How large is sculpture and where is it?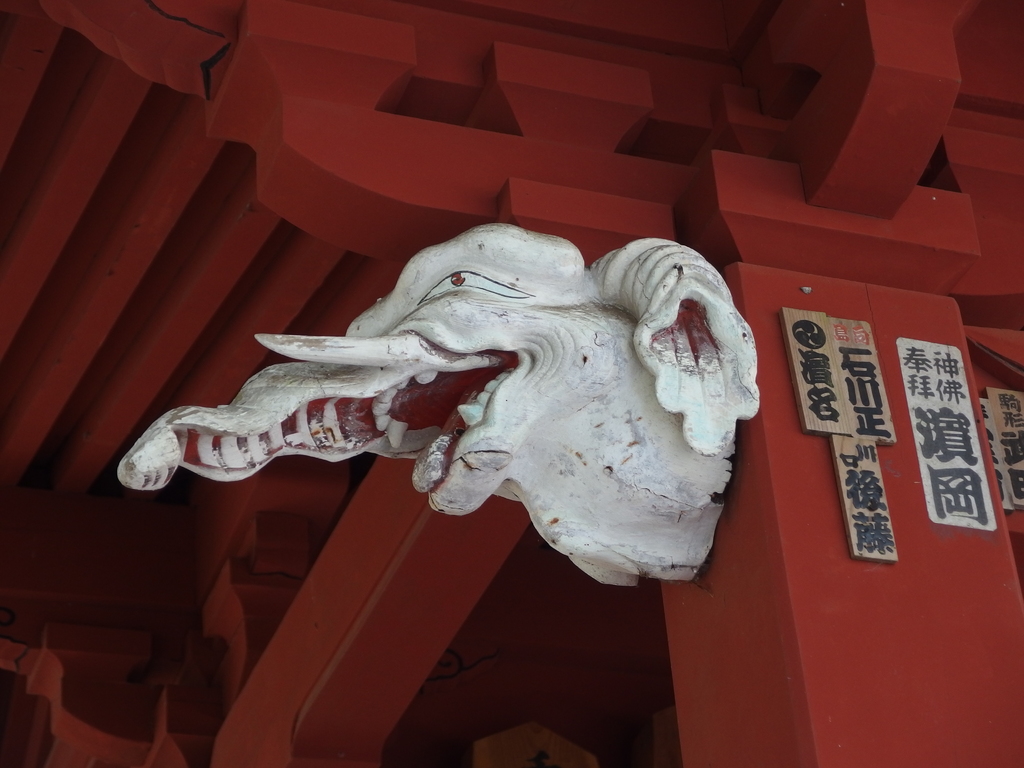
Bounding box: [x1=156, y1=221, x2=794, y2=614].
